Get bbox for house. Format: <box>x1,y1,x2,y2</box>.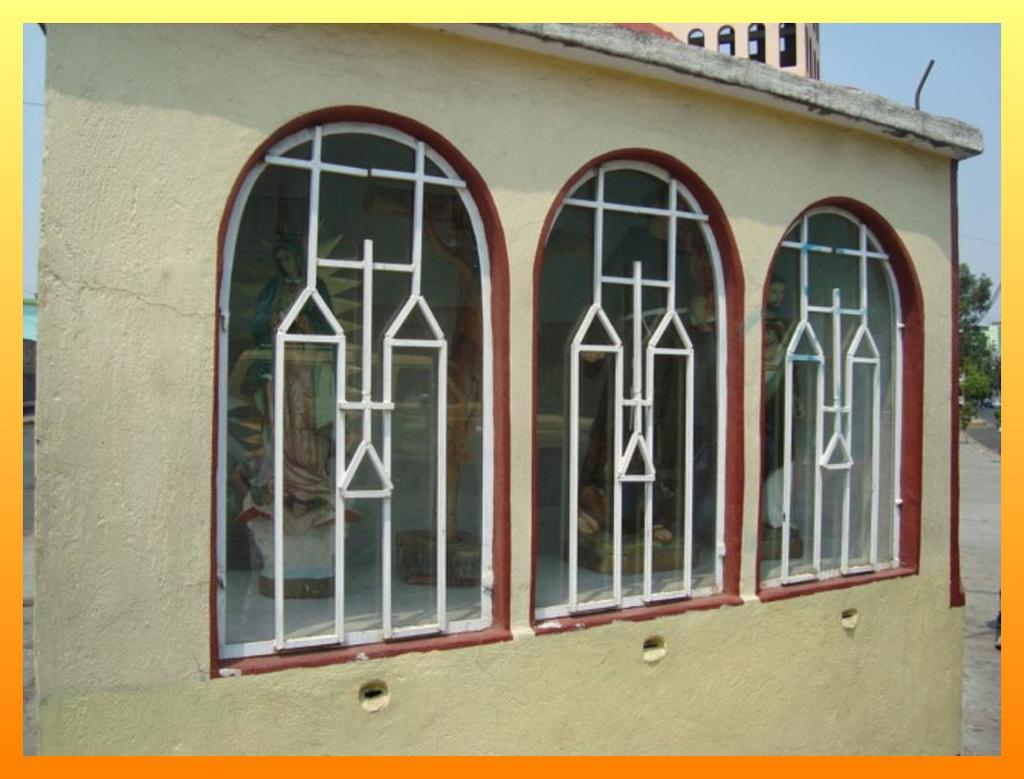
<box>35,20,985,762</box>.
